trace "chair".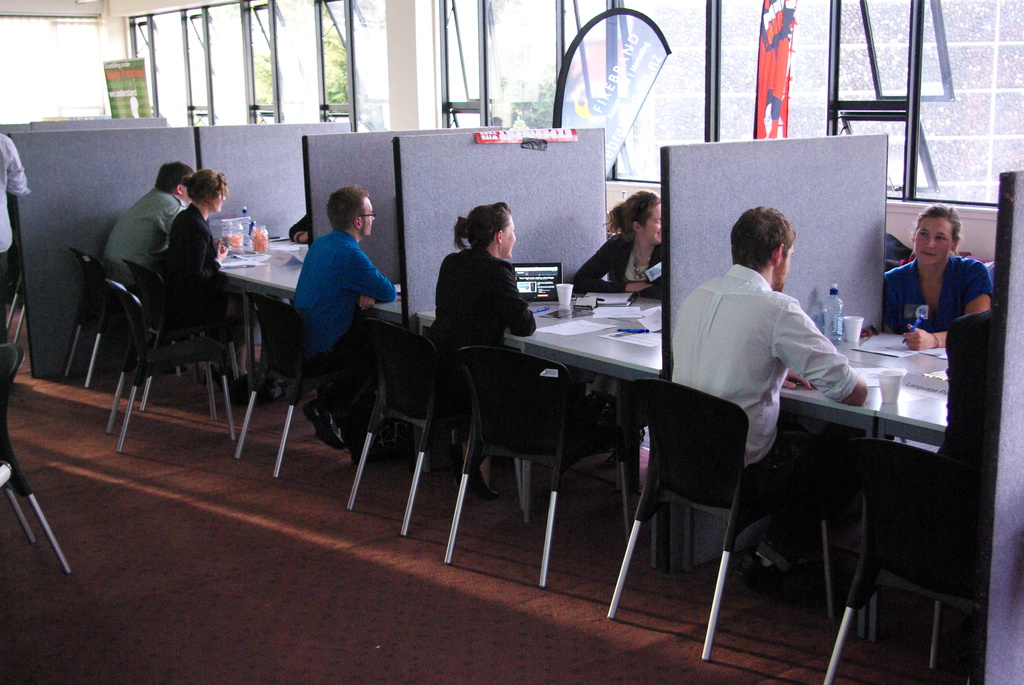
Traced to [230, 288, 355, 477].
